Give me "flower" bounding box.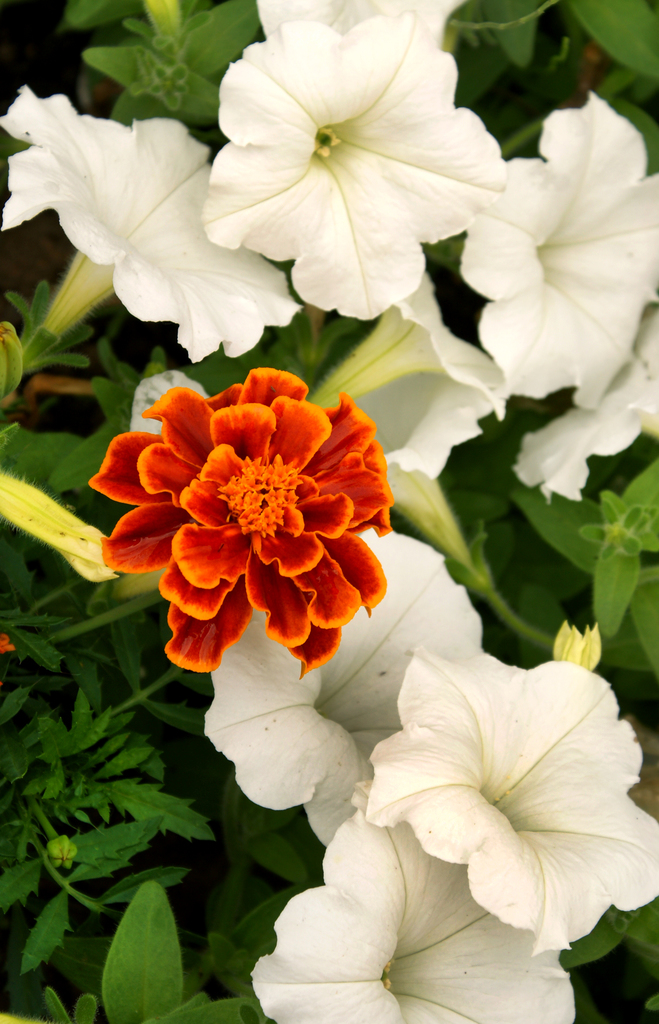
x1=0 y1=85 x2=301 y2=367.
